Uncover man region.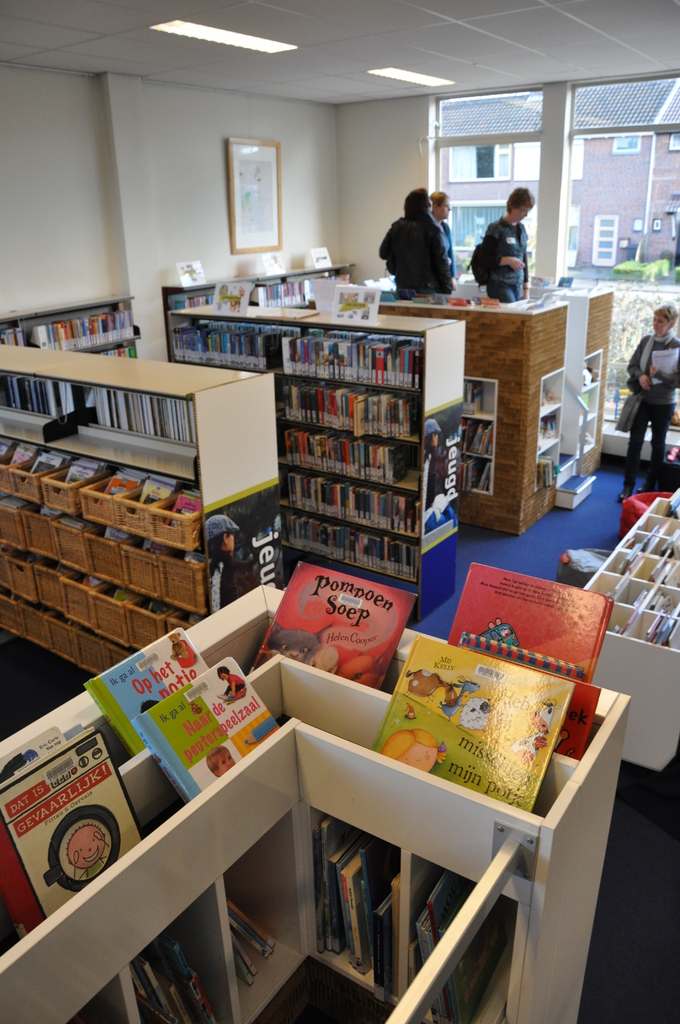
Uncovered: [375, 178, 457, 295].
